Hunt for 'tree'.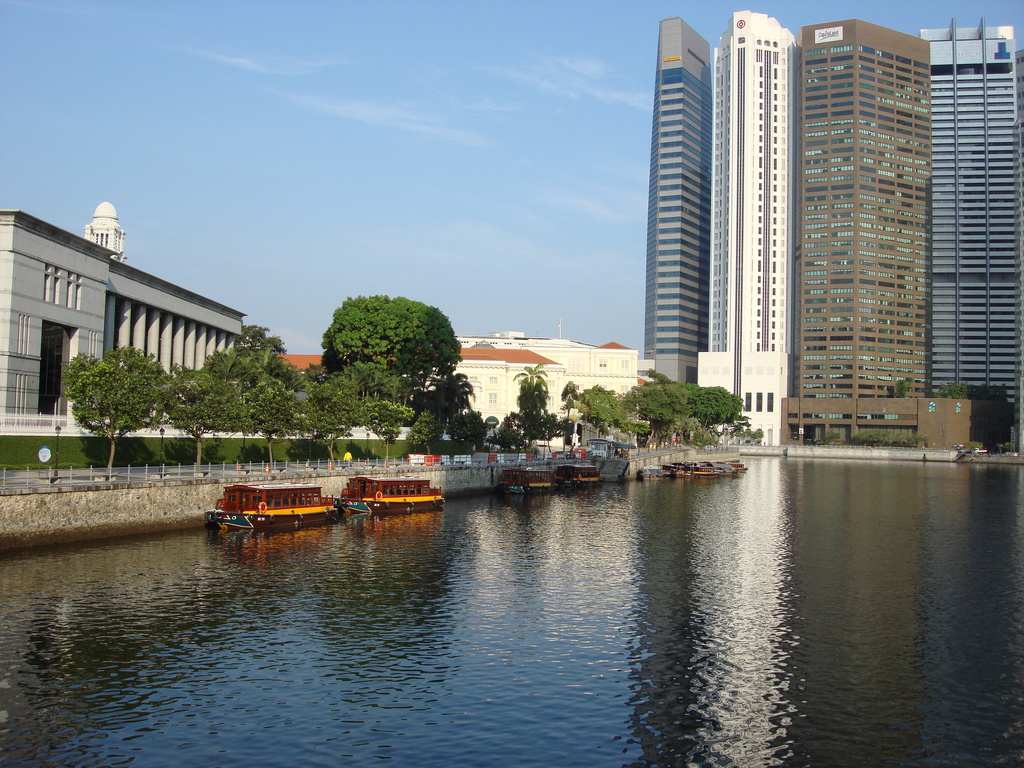
Hunted down at [370,400,407,460].
